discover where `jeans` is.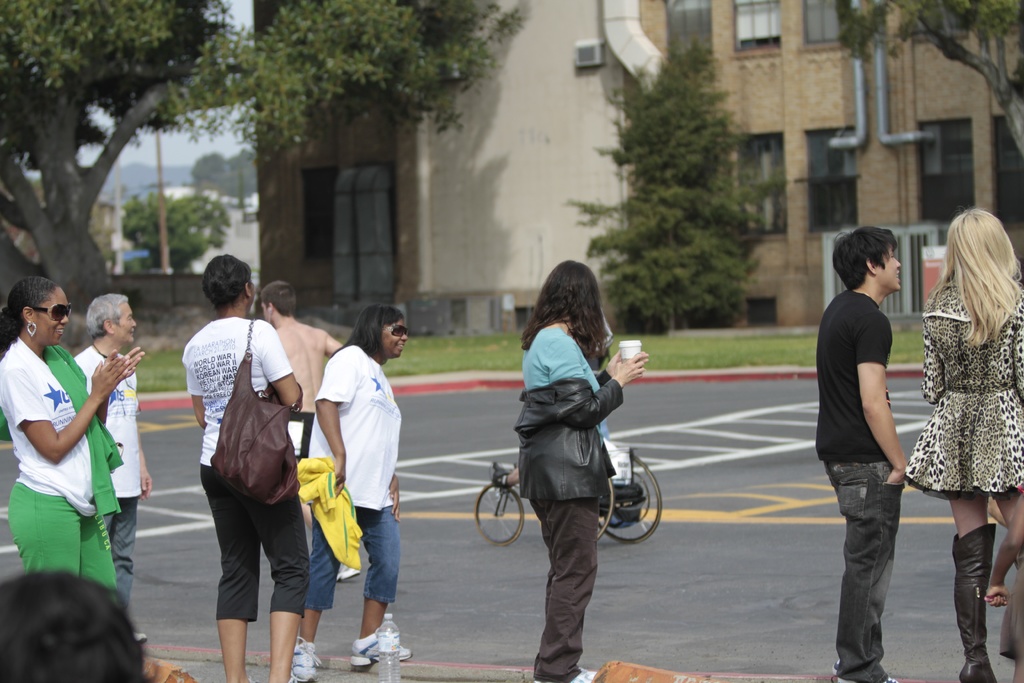
Discovered at bbox(527, 493, 603, 678).
